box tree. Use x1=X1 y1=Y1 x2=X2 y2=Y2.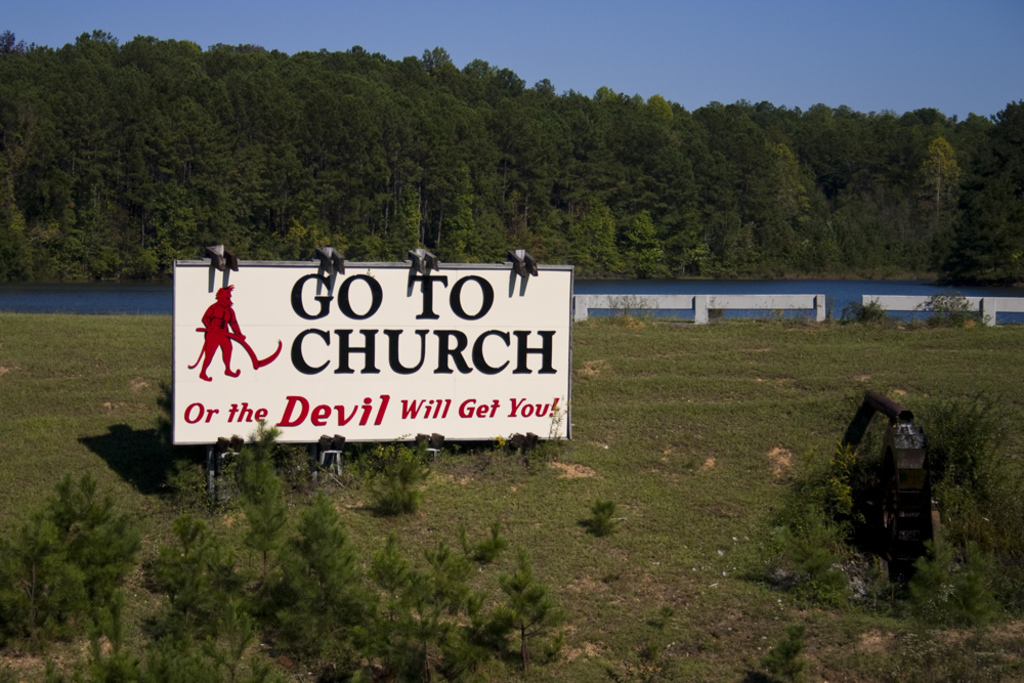
x1=14 y1=444 x2=130 y2=633.
